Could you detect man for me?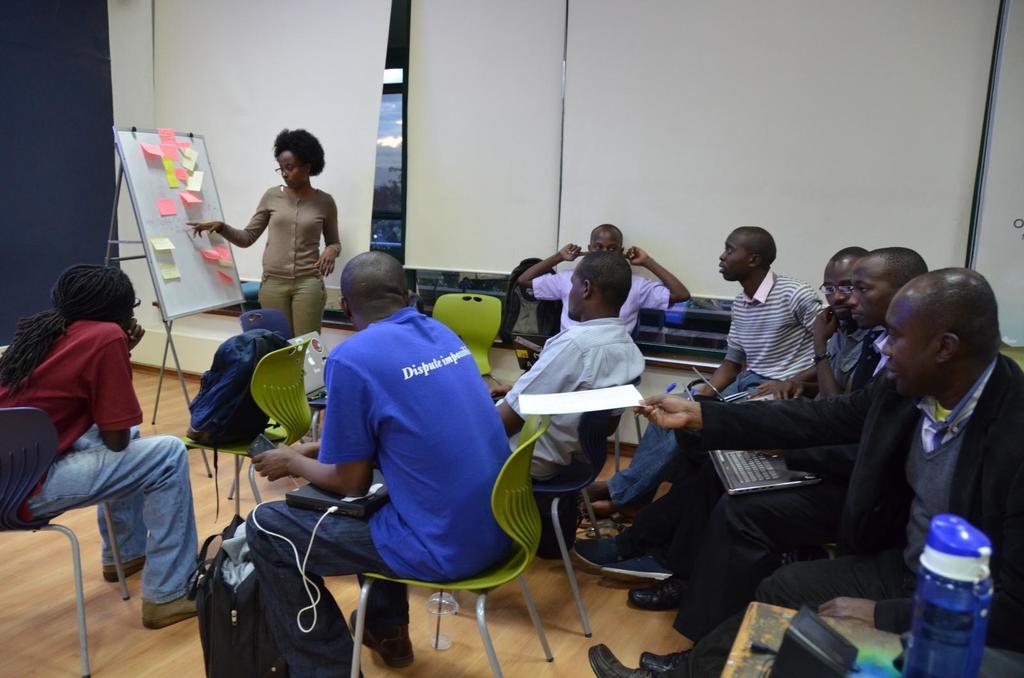
Detection result: bbox=[517, 220, 695, 344].
